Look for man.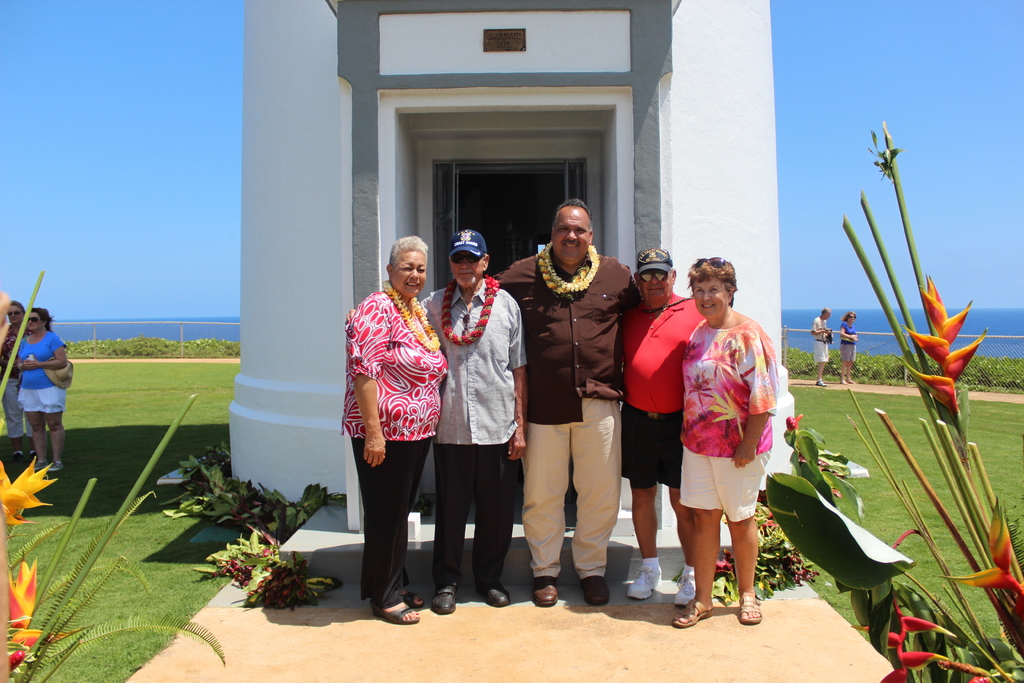
Found: <bbox>414, 235, 531, 617</bbox>.
